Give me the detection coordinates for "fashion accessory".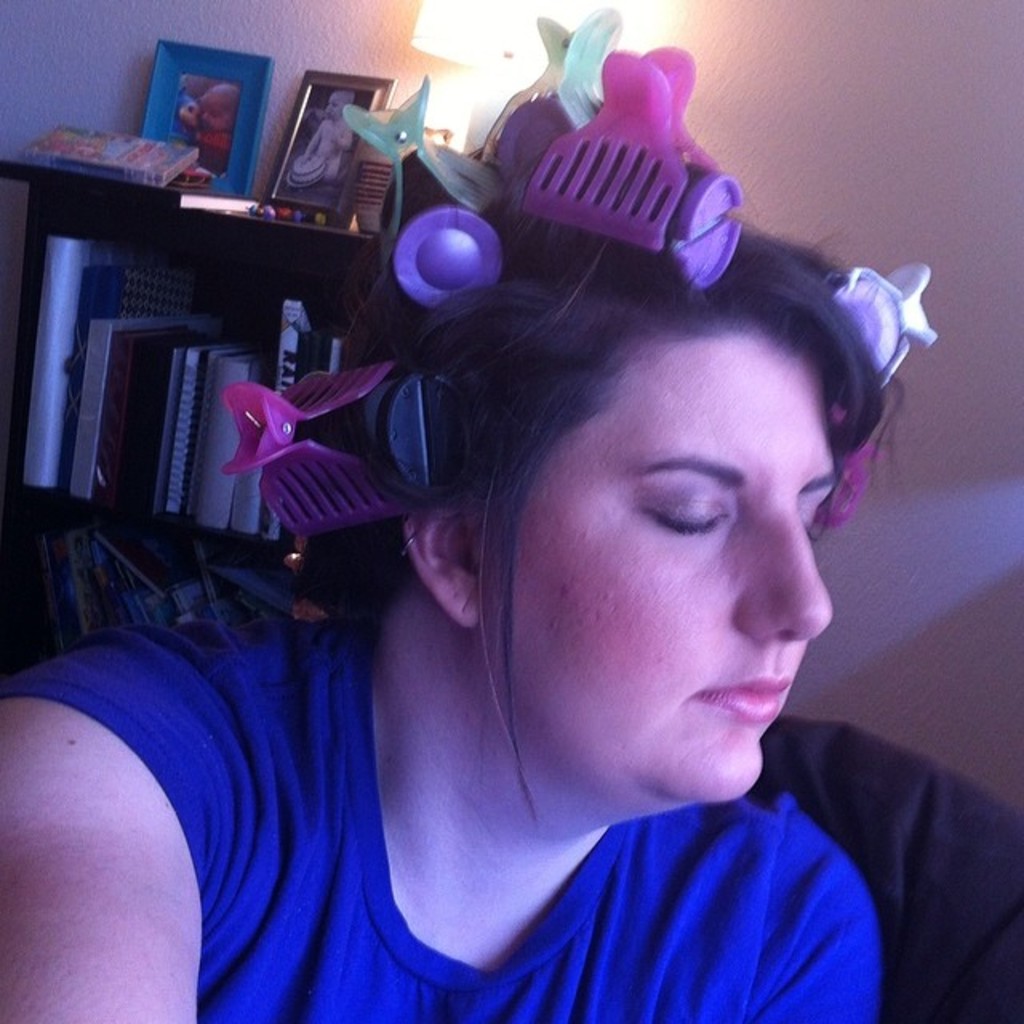
bbox(520, 40, 742, 290).
